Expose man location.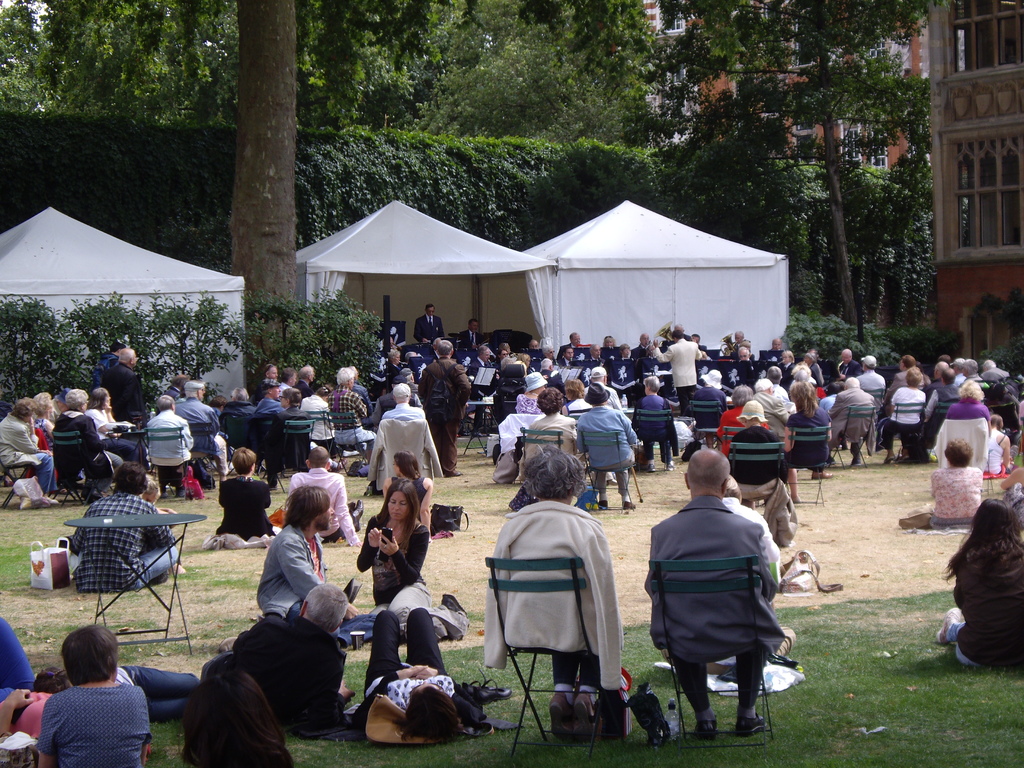
Exposed at [144, 394, 196, 501].
